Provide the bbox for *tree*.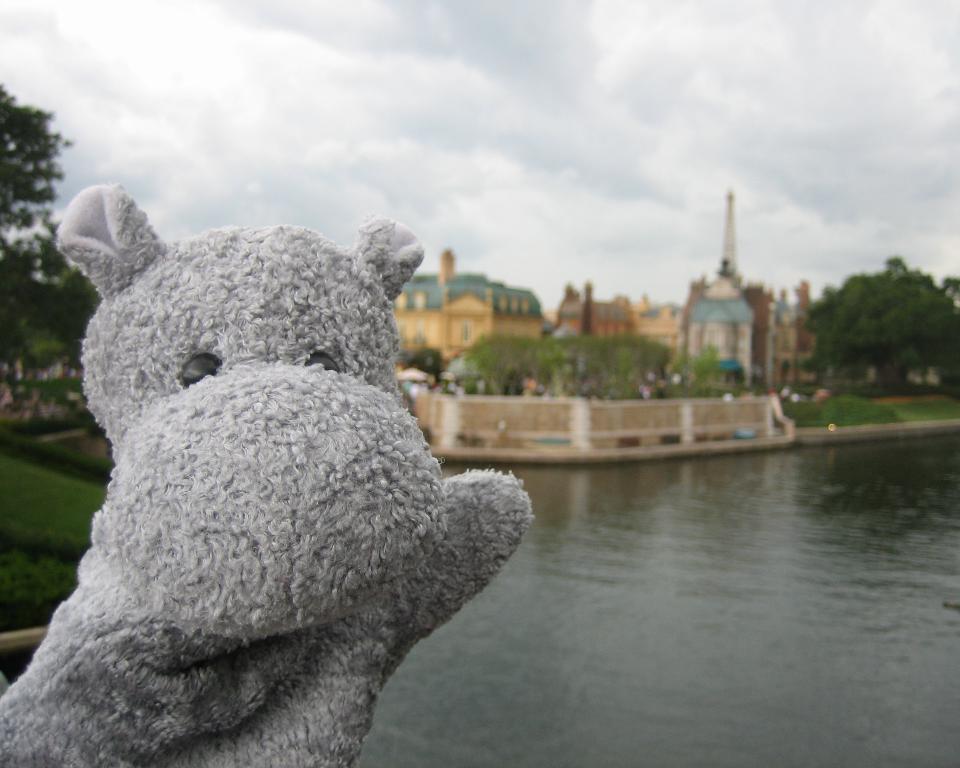
x1=0, y1=83, x2=103, y2=410.
